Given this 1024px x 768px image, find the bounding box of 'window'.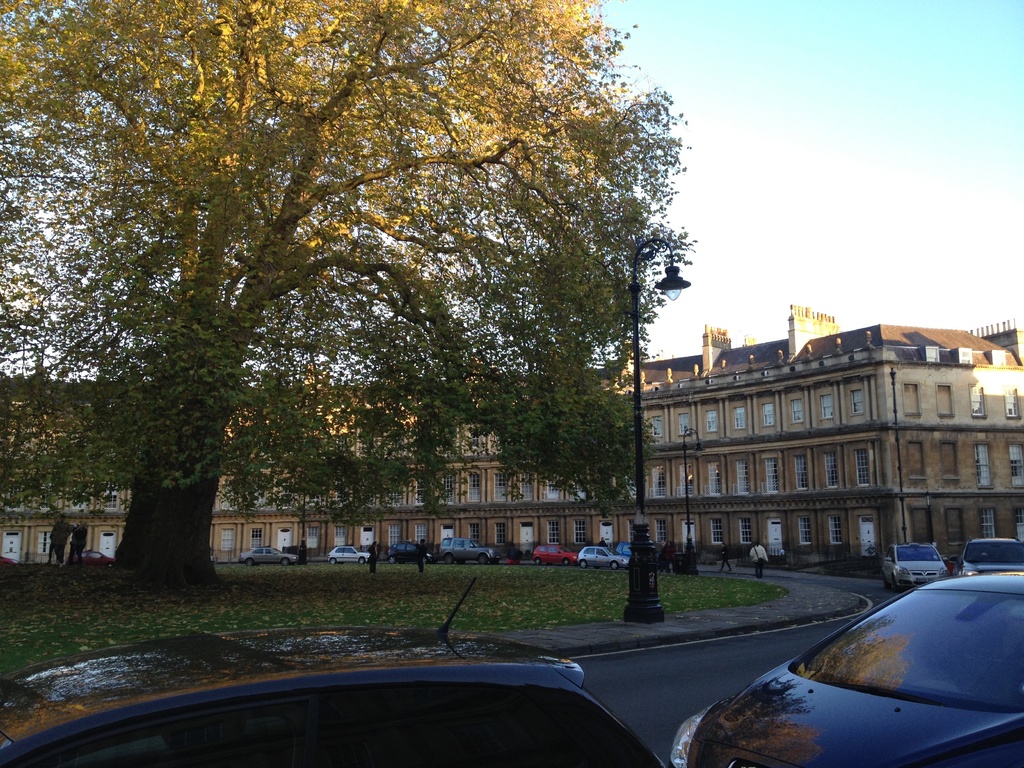
region(495, 471, 506, 498).
